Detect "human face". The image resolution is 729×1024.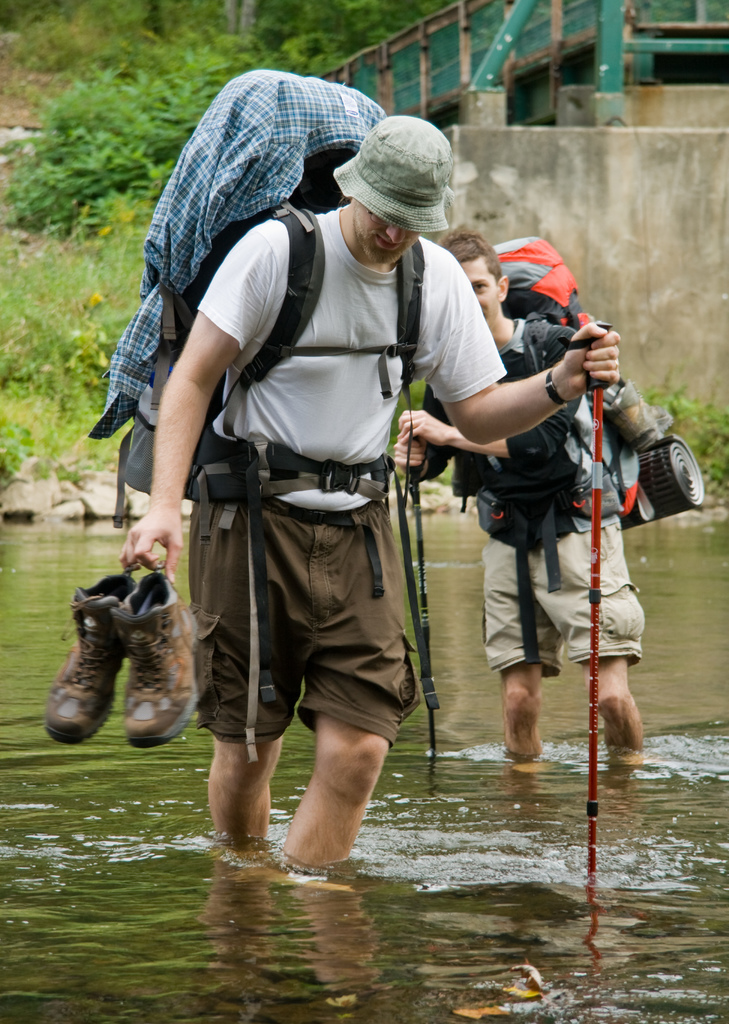
box=[356, 198, 429, 265].
